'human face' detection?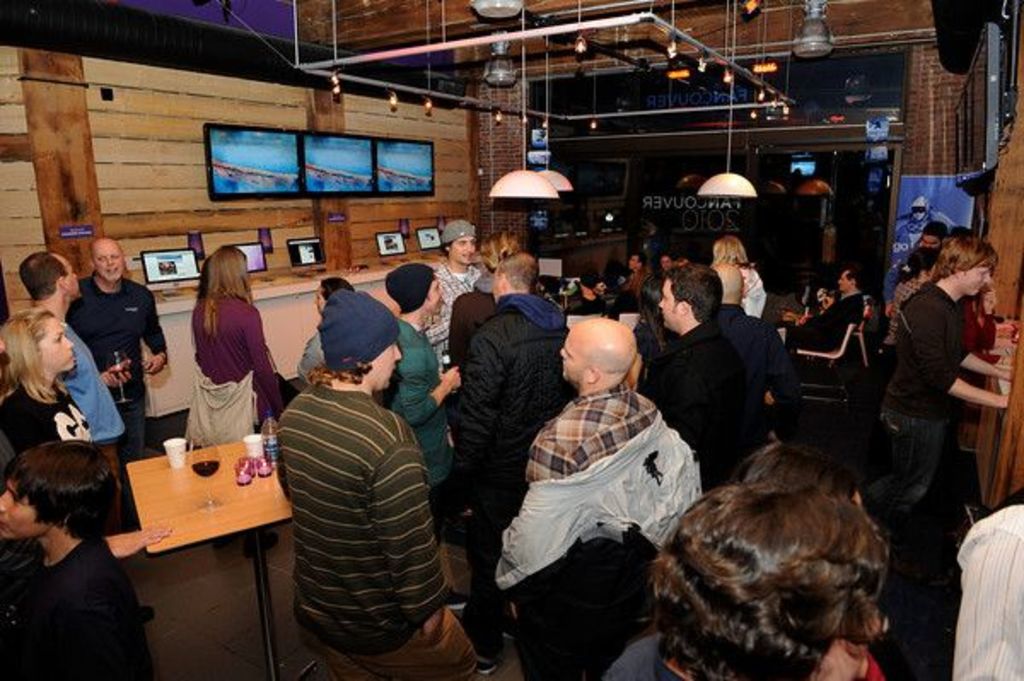
region(55, 258, 82, 299)
